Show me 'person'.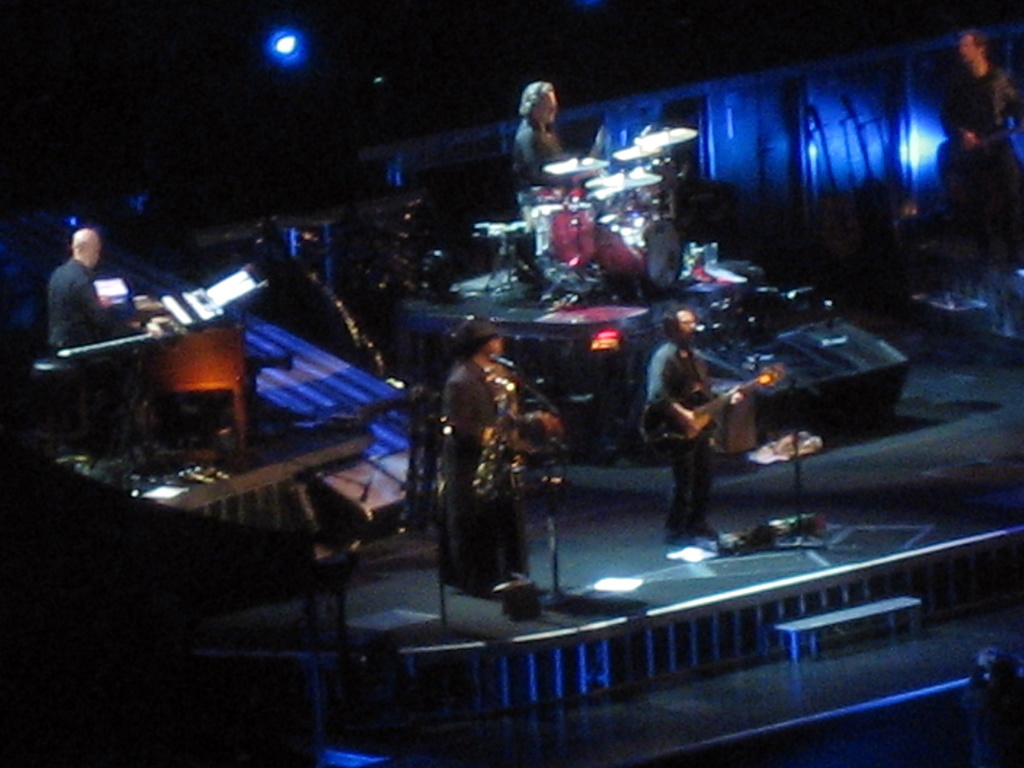
'person' is here: 430:313:533:636.
